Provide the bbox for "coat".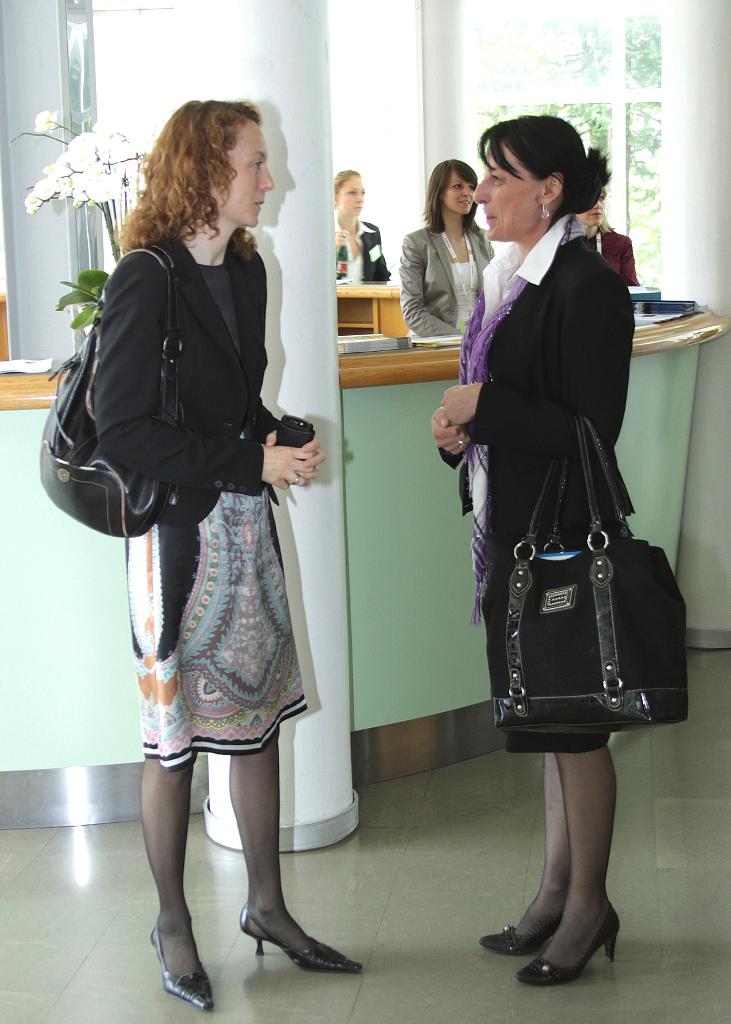
Rect(454, 236, 652, 580).
